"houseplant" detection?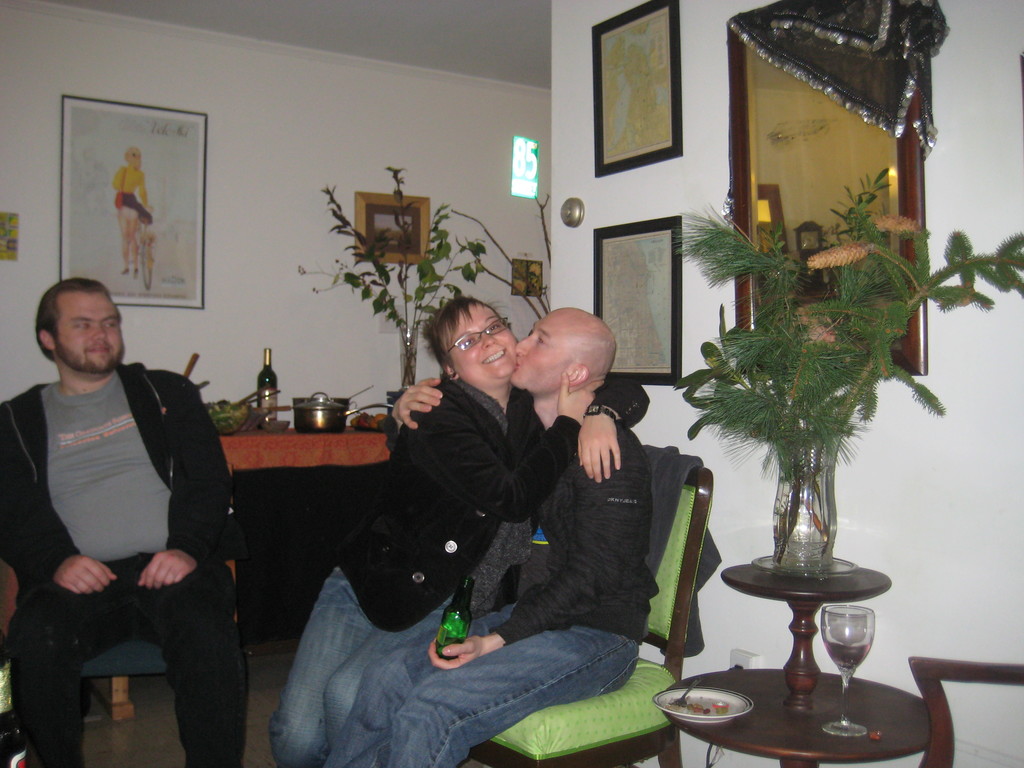
<region>316, 162, 490, 389</region>
